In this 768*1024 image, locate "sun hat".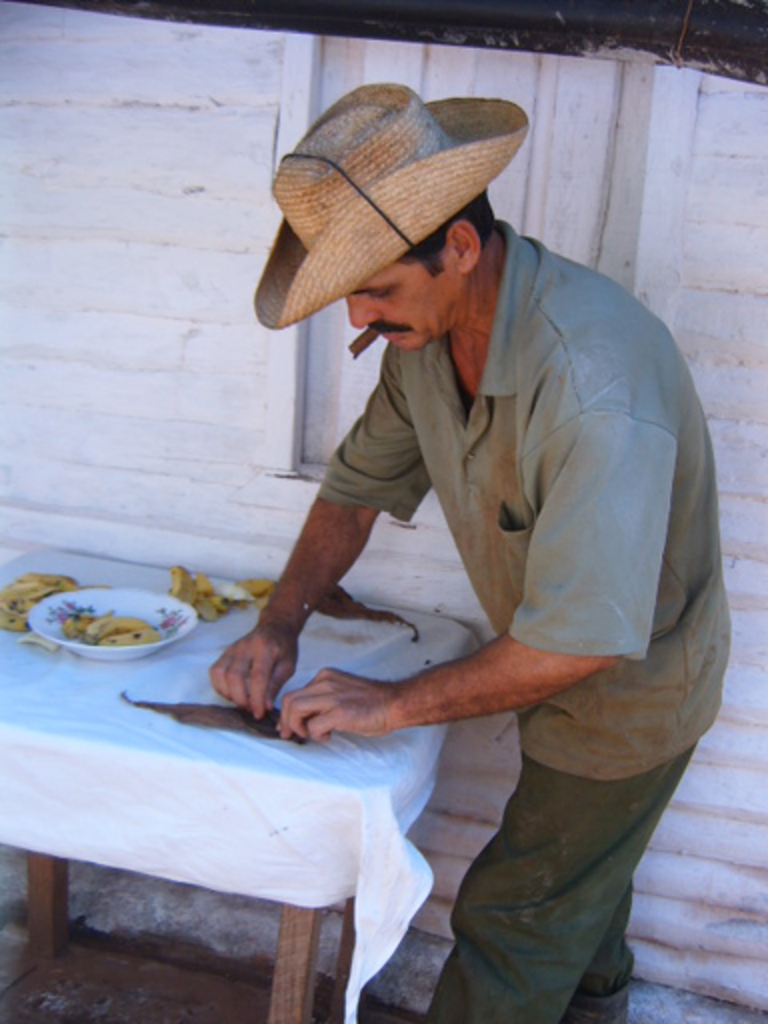
Bounding box: l=244, t=78, r=538, b=328.
